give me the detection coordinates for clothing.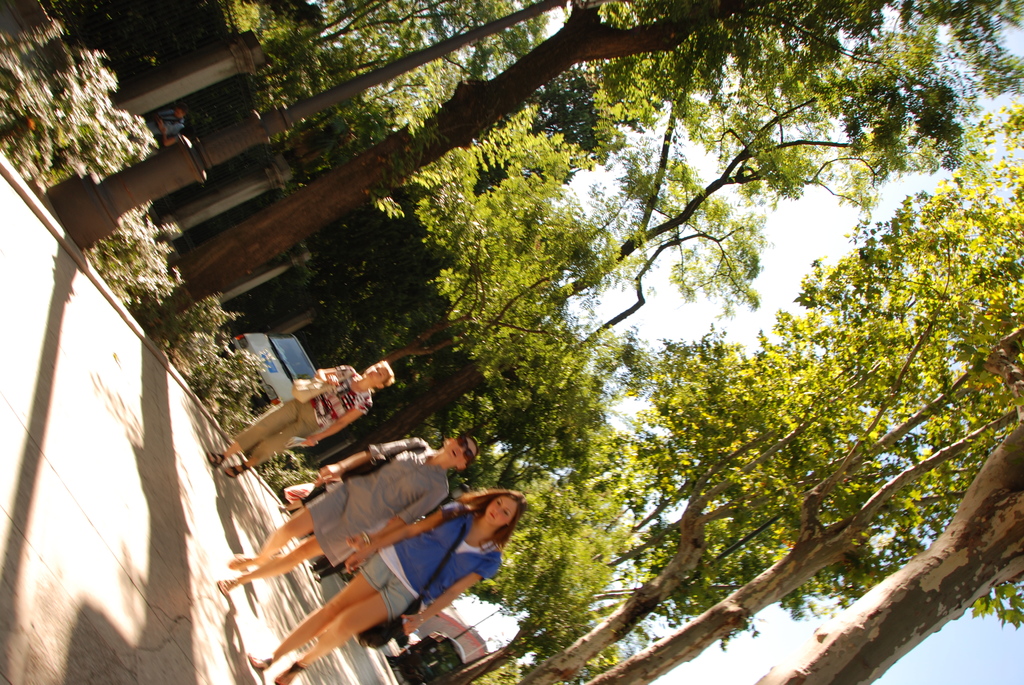
(299, 429, 455, 579).
